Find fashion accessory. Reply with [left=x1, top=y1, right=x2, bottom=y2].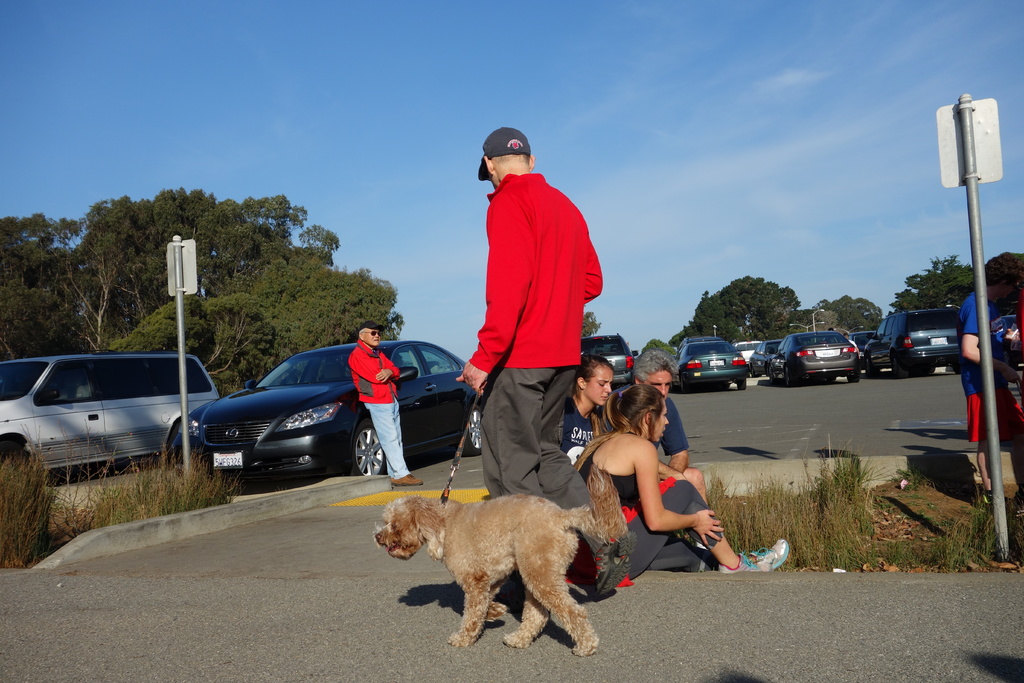
[left=977, top=481, right=998, bottom=508].
